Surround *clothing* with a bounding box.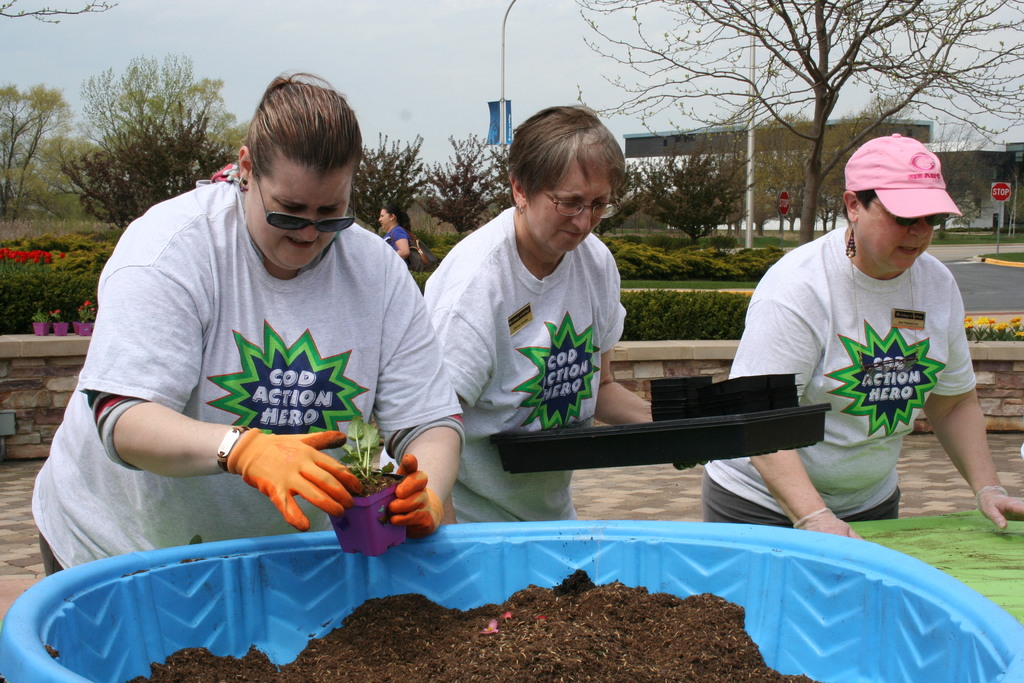
locate(29, 170, 487, 583).
